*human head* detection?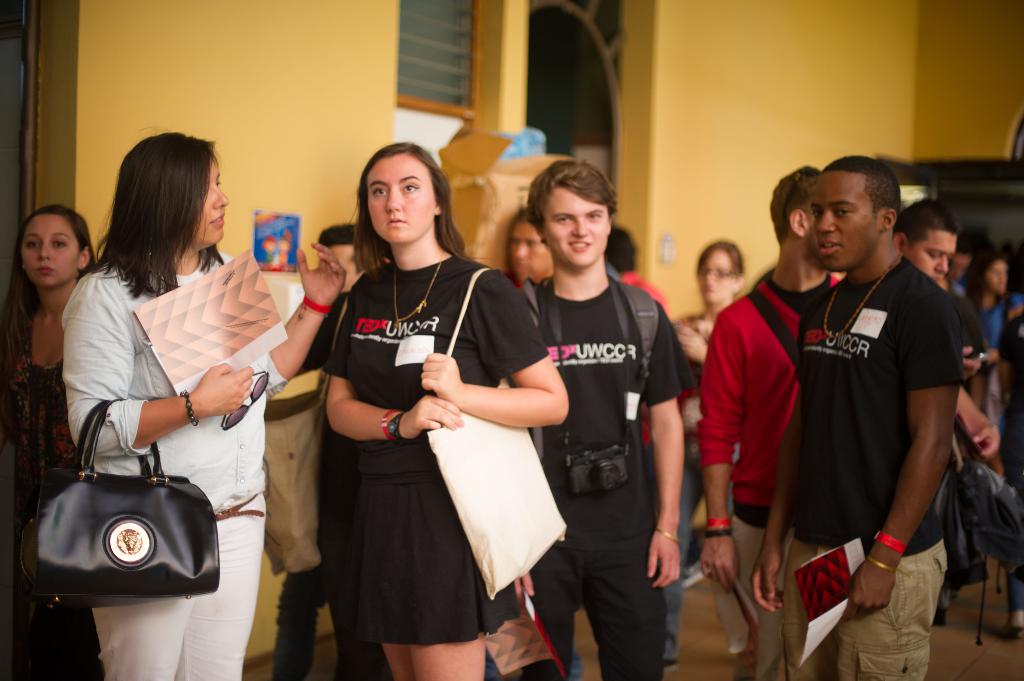
[x1=114, y1=130, x2=227, y2=251]
